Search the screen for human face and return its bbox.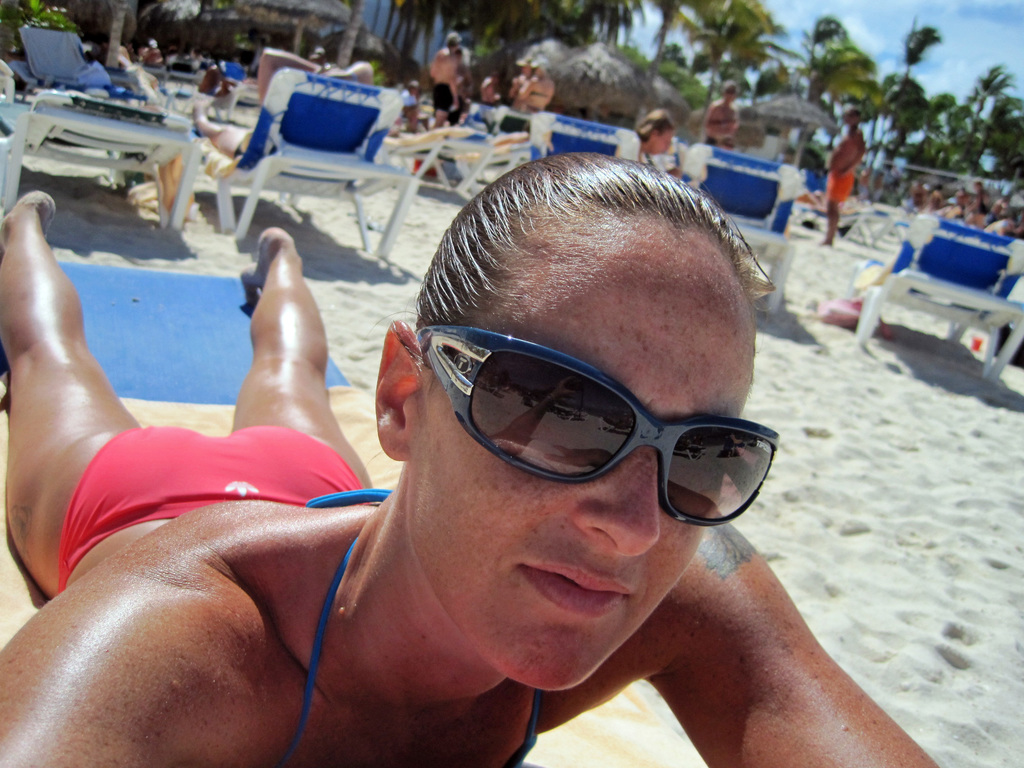
Found: (x1=399, y1=226, x2=748, y2=684).
